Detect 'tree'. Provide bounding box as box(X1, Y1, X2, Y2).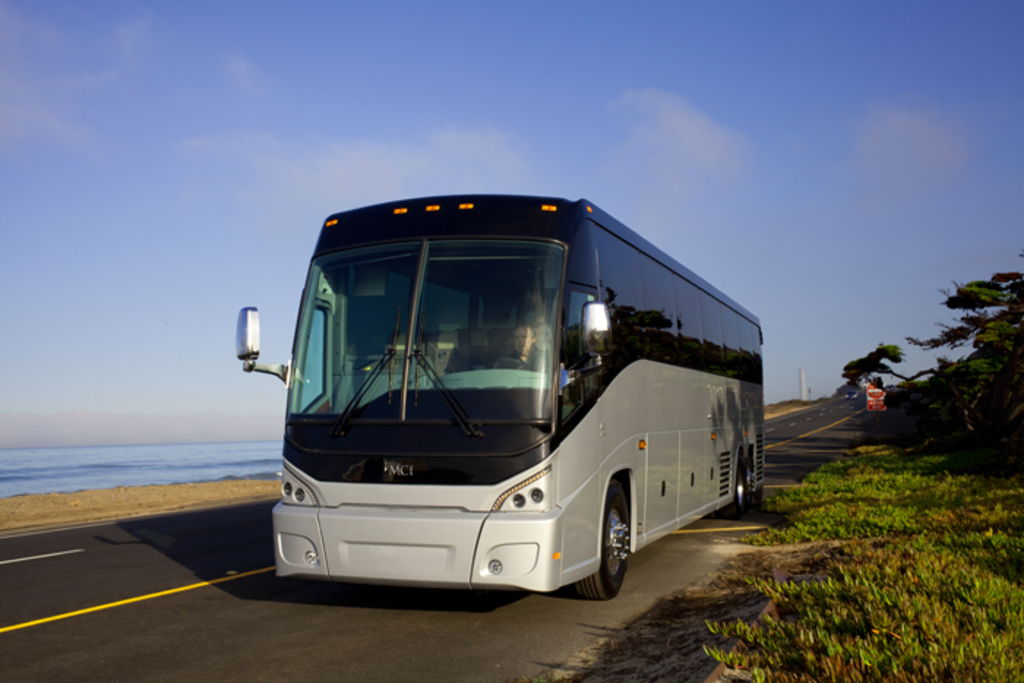
box(838, 342, 910, 385).
